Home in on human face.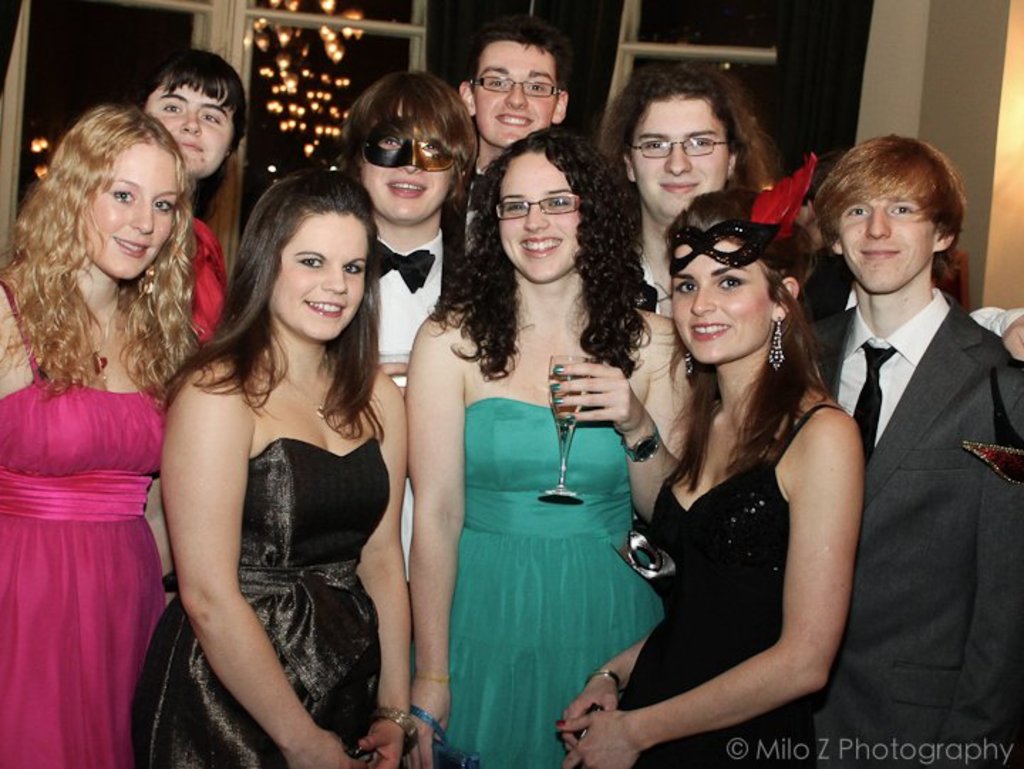
Homed in at 836 168 939 290.
